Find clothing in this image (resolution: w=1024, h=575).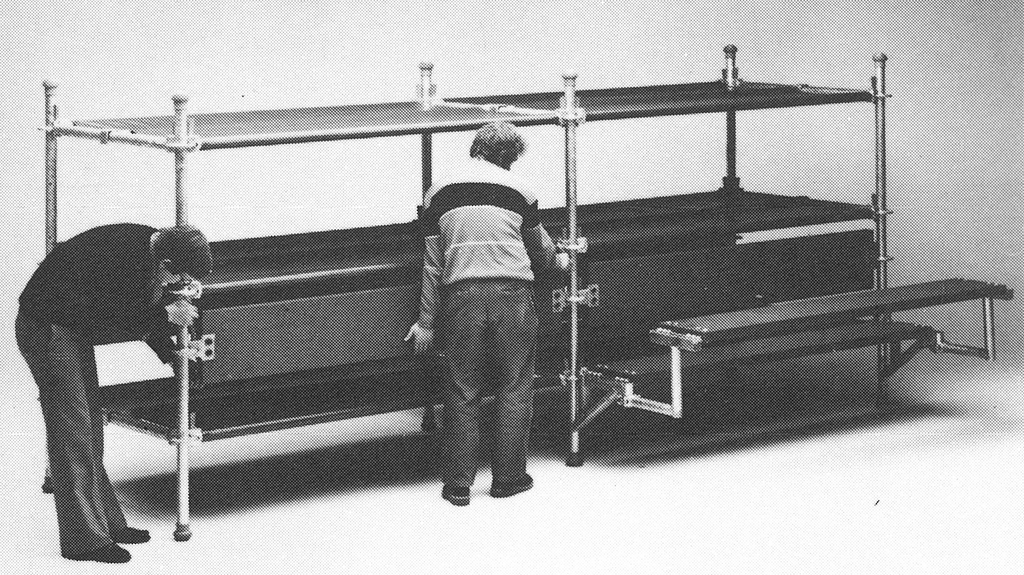
[x1=8, y1=218, x2=177, y2=560].
